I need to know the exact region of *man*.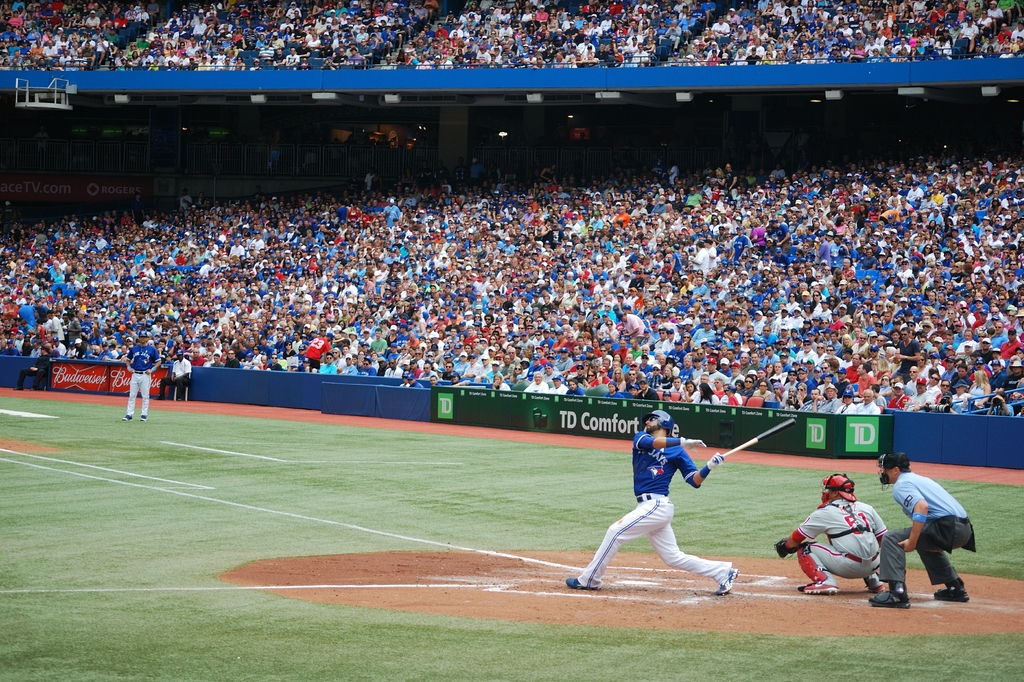
Region: 760:297:774:315.
